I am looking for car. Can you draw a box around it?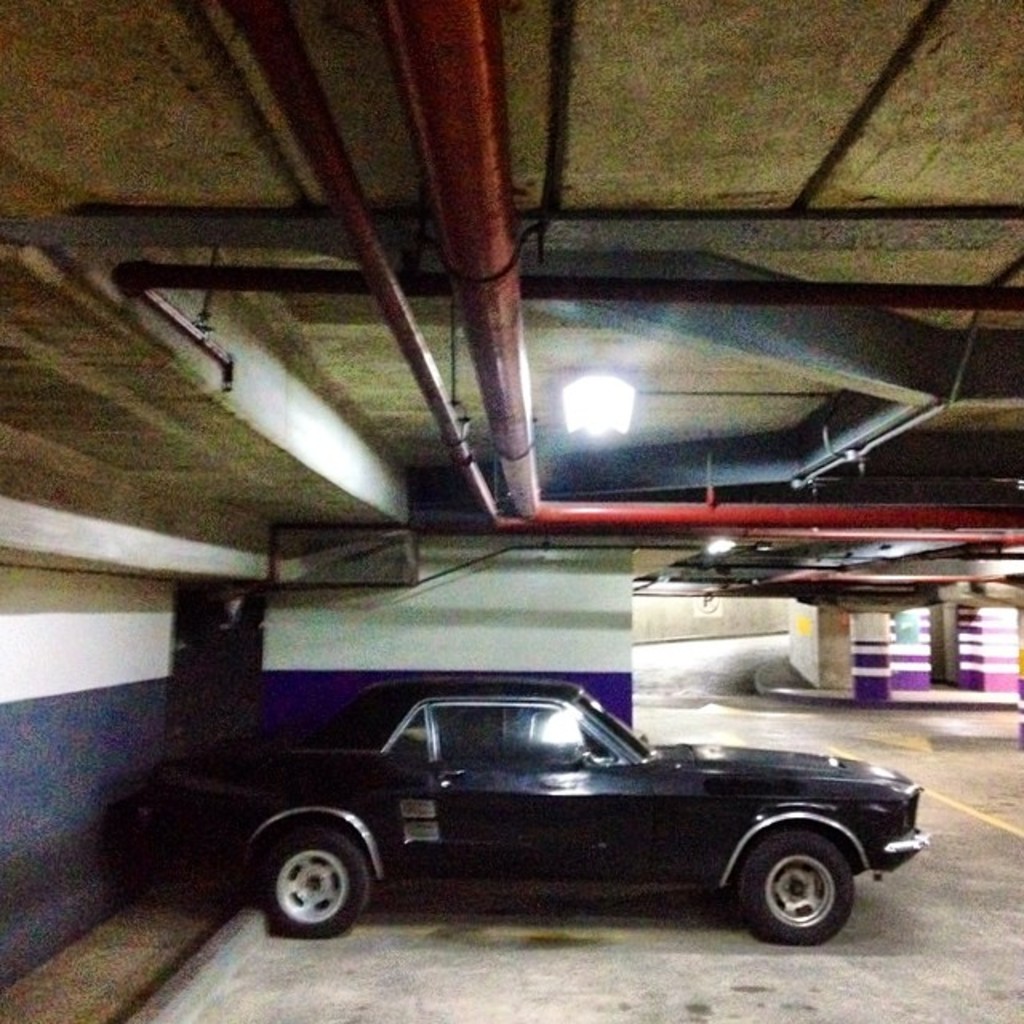
Sure, the bounding box is BBox(149, 678, 939, 949).
